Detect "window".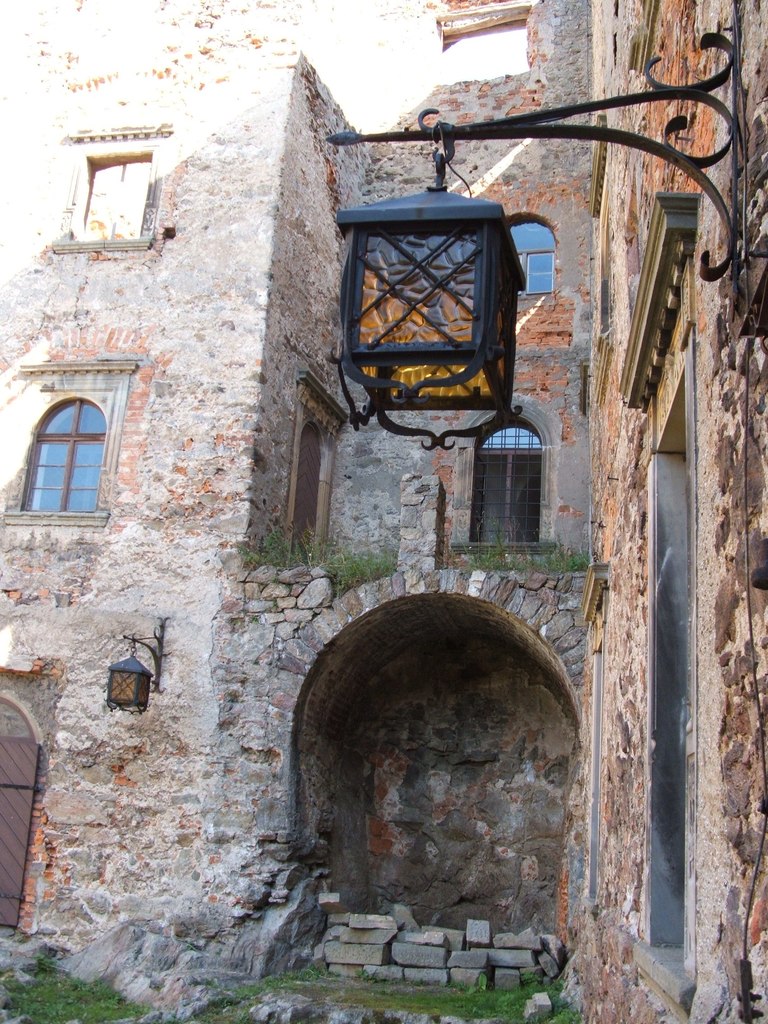
Detected at (0,353,133,526).
